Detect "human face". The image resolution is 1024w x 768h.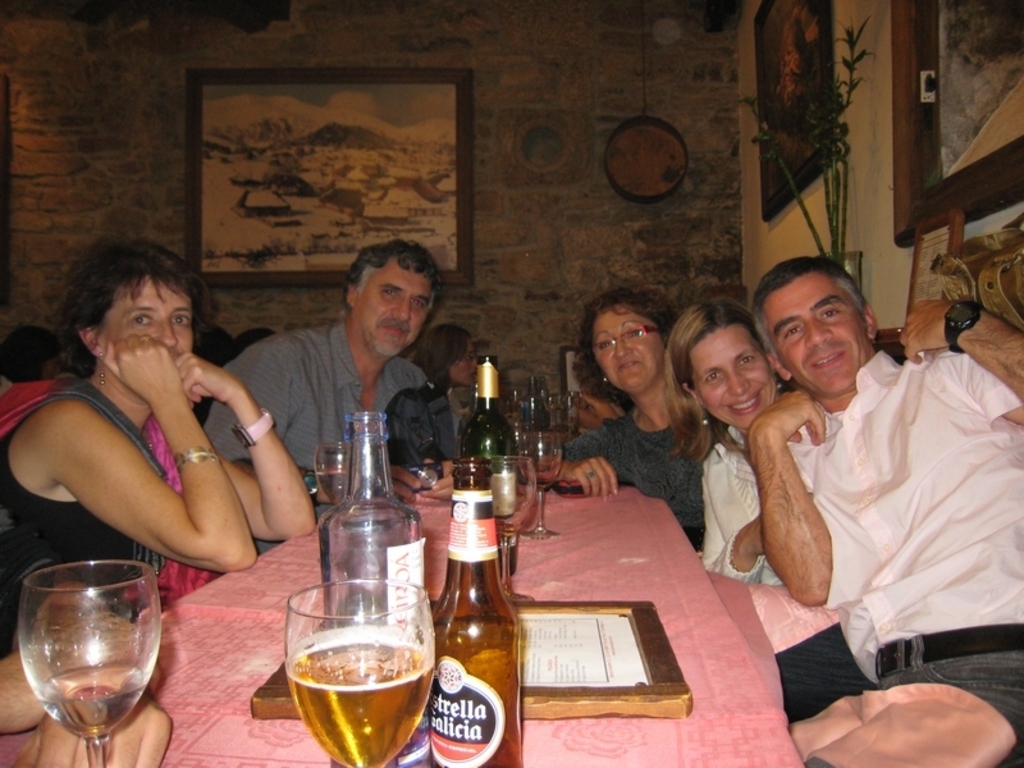
<bbox>704, 320, 772, 424</bbox>.
